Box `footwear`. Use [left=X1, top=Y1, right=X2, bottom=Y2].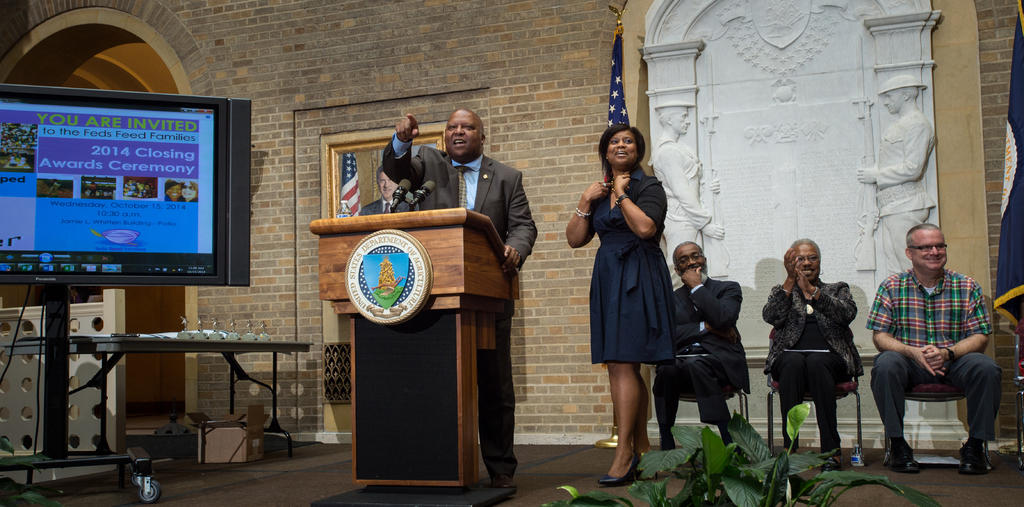
[left=884, top=442, right=923, bottom=470].
